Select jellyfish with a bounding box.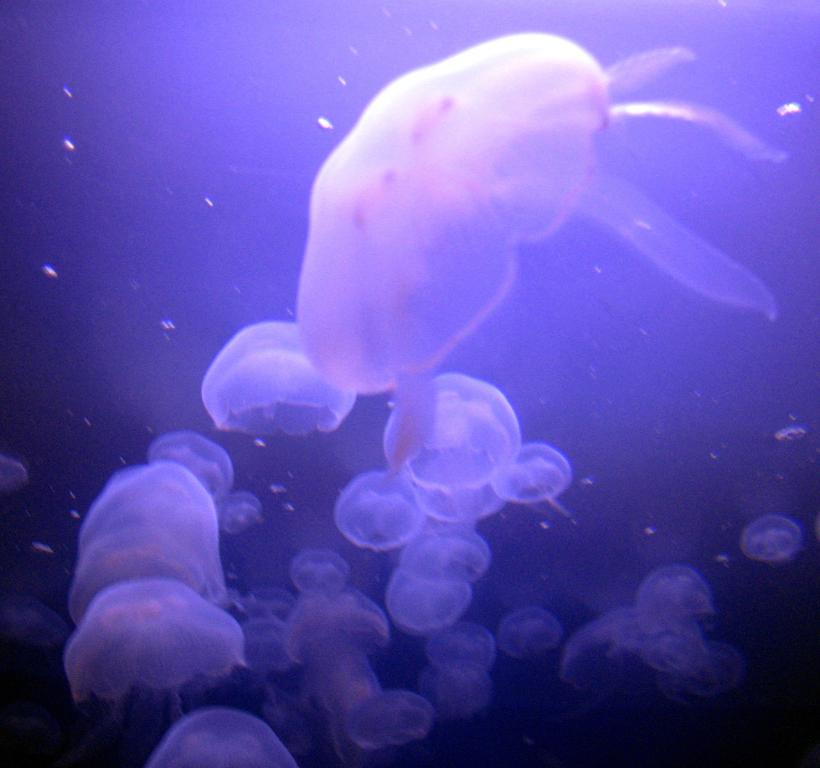
region(298, 34, 789, 483).
